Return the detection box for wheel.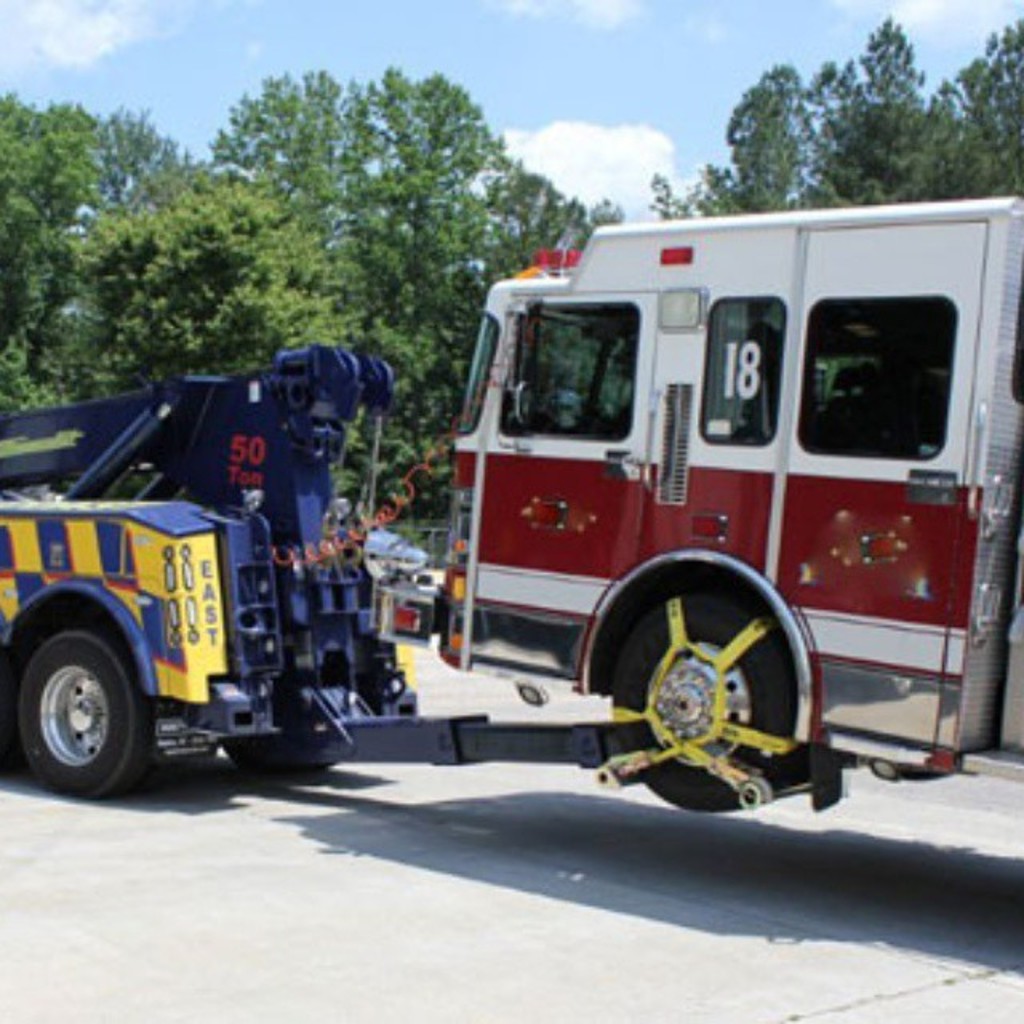
x1=605 y1=592 x2=811 y2=821.
